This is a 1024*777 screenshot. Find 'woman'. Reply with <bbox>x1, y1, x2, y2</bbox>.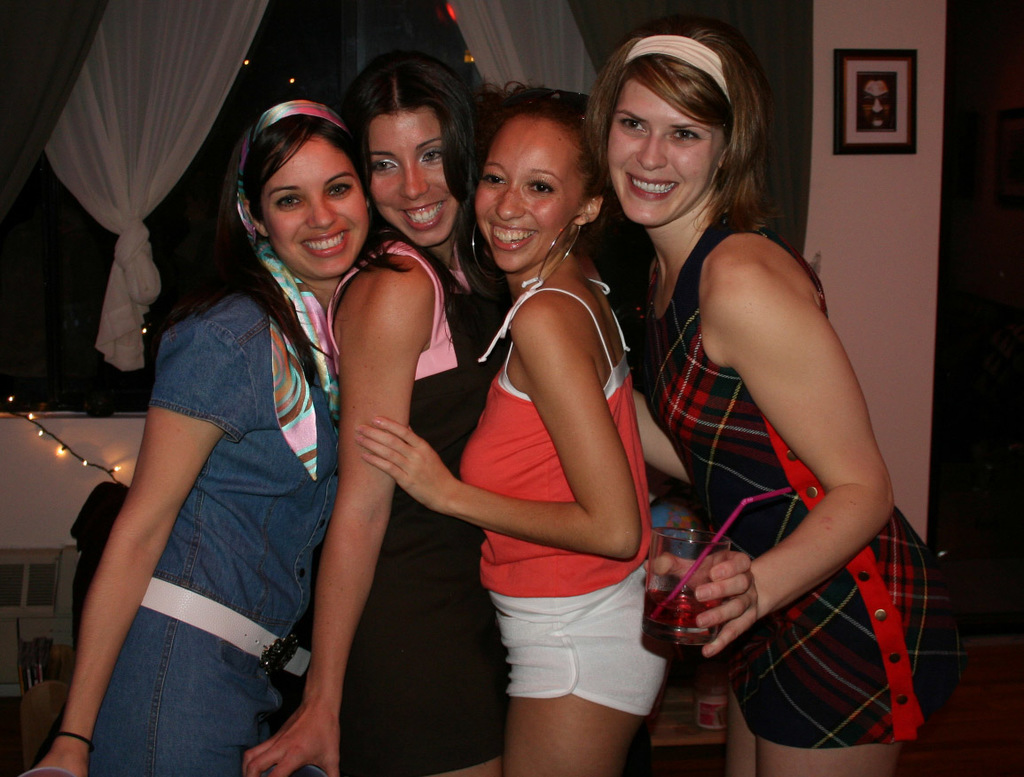
<bbox>31, 88, 399, 776</bbox>.
